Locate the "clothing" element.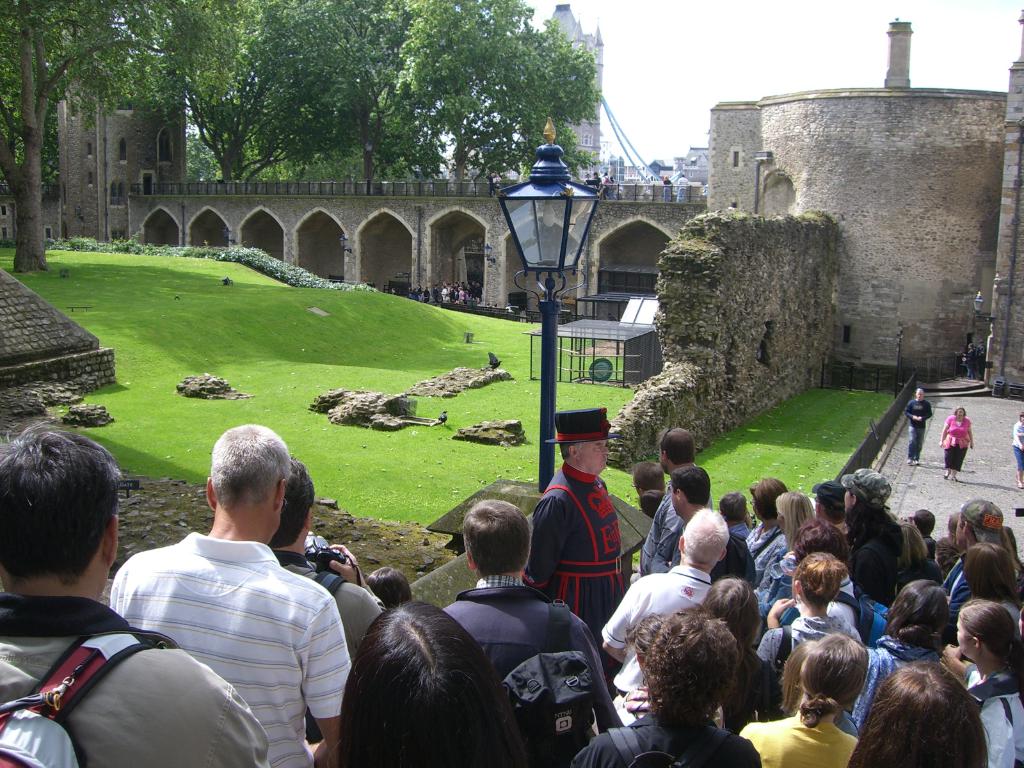
Element bbox: {"x1": 444, "y1": 575, "x2": 601, "y2": 767}.
